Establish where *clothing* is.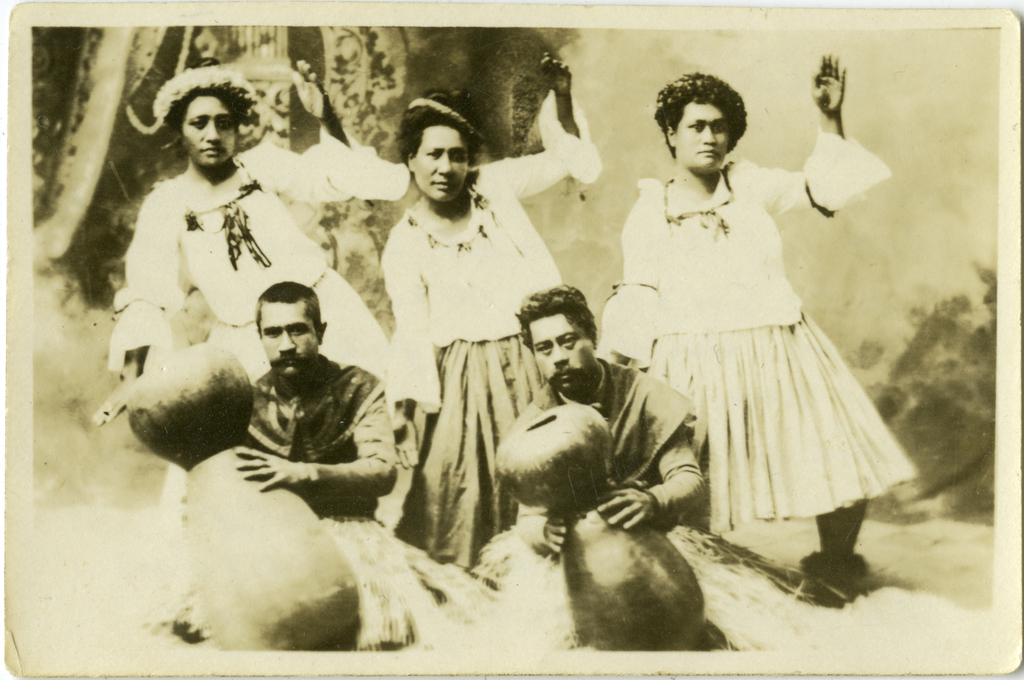
Established at 617, 143, 902, 530.
